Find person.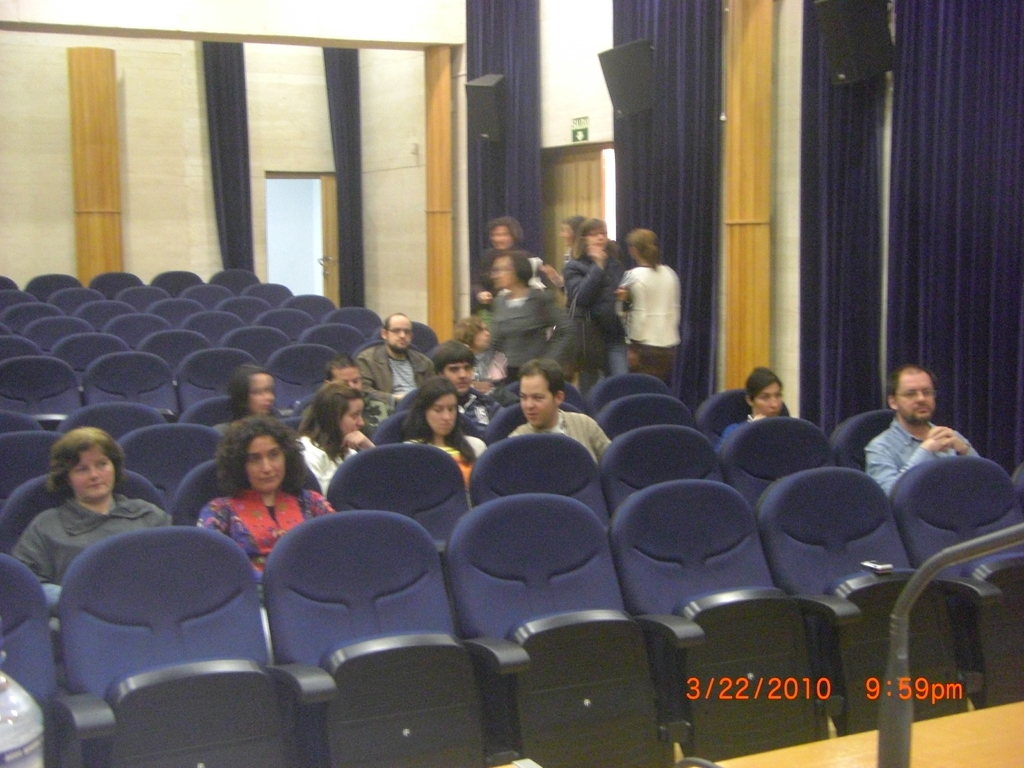
{"left": 349, "top": 309, "right": 439, "bottom": 397}.
